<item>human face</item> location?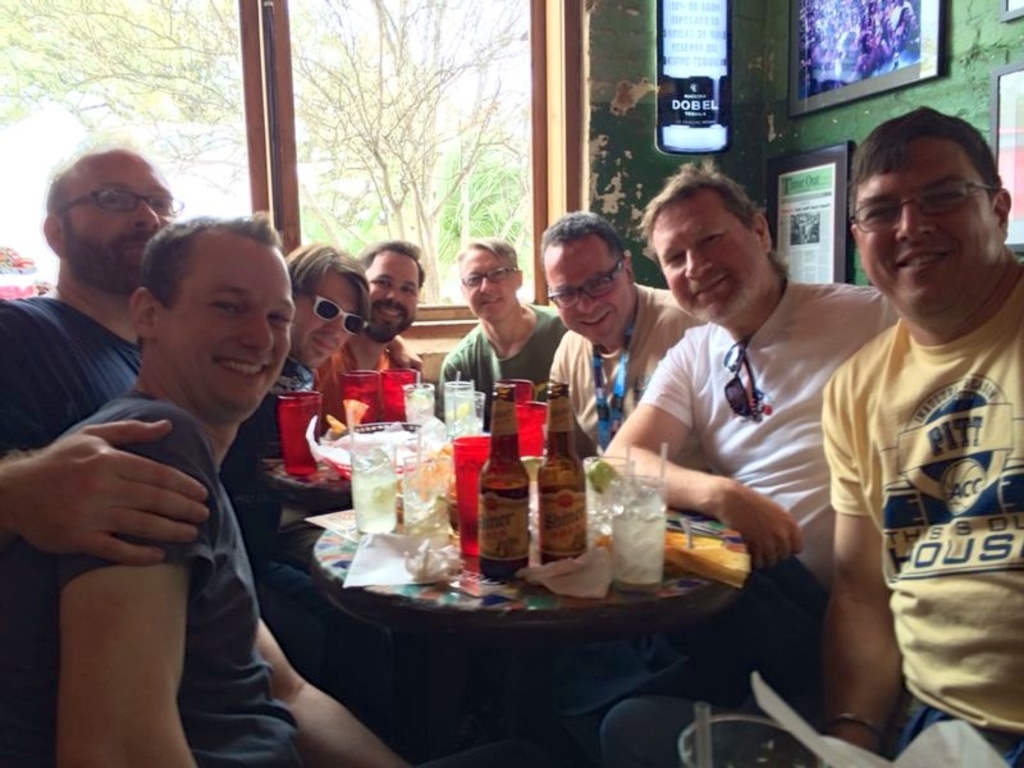
BBox(293, 268, 367, 376)
